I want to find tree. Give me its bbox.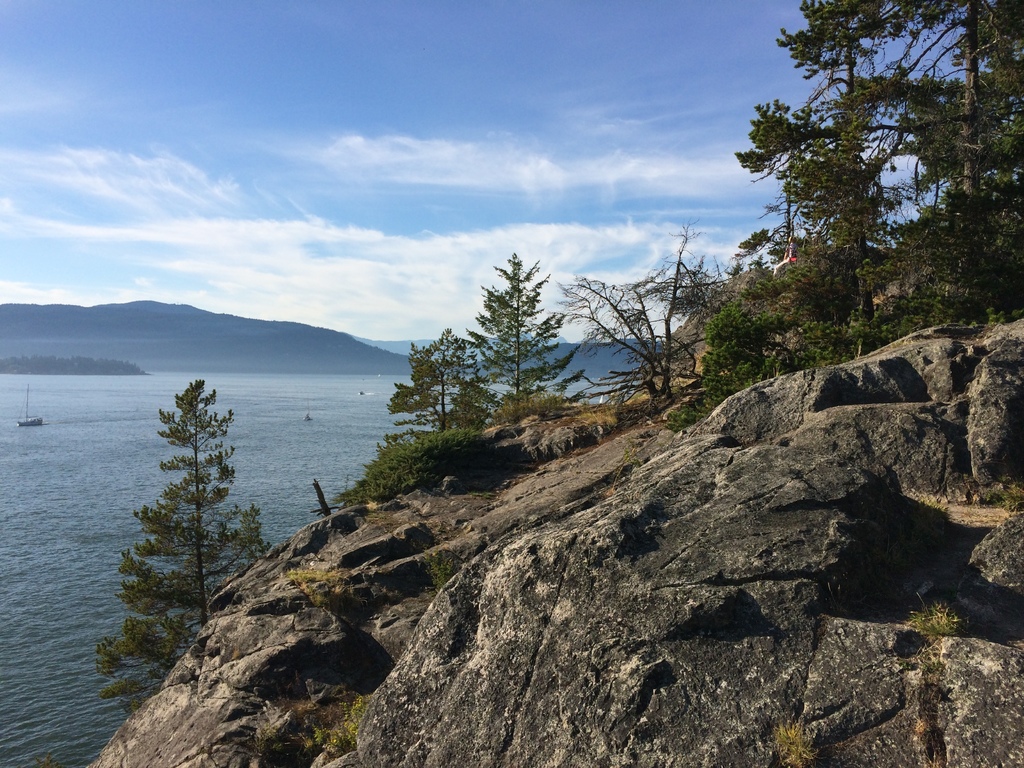
bbox(748, 224, 793, 272).
